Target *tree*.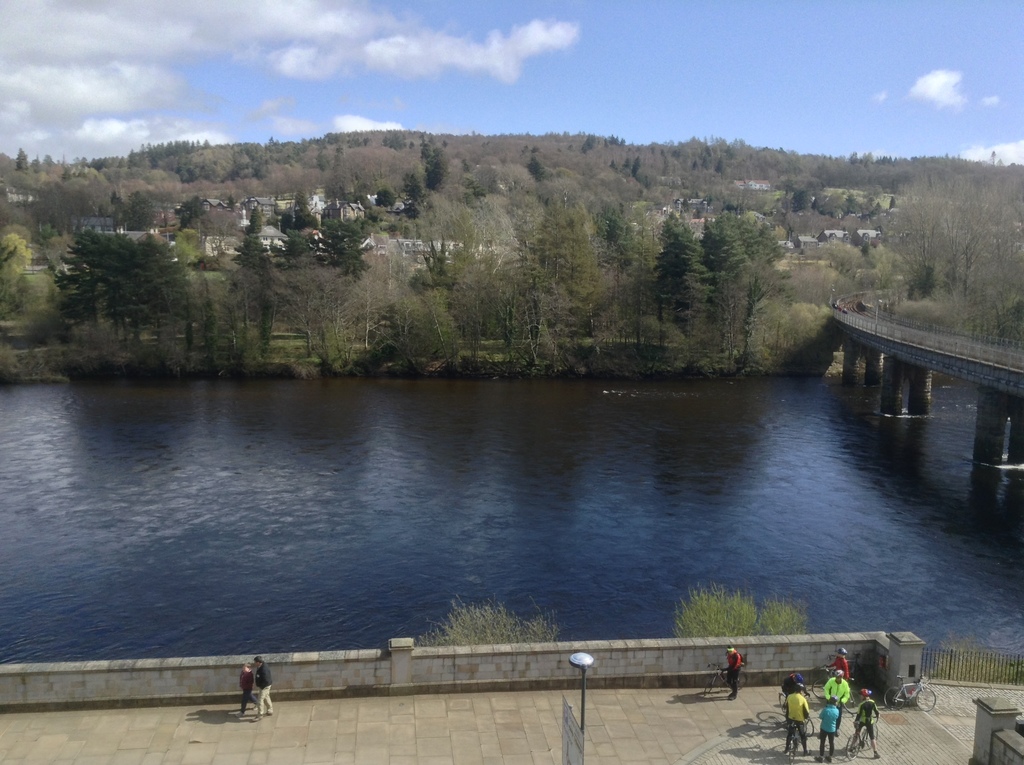
Target region: 710:206:794:378.
